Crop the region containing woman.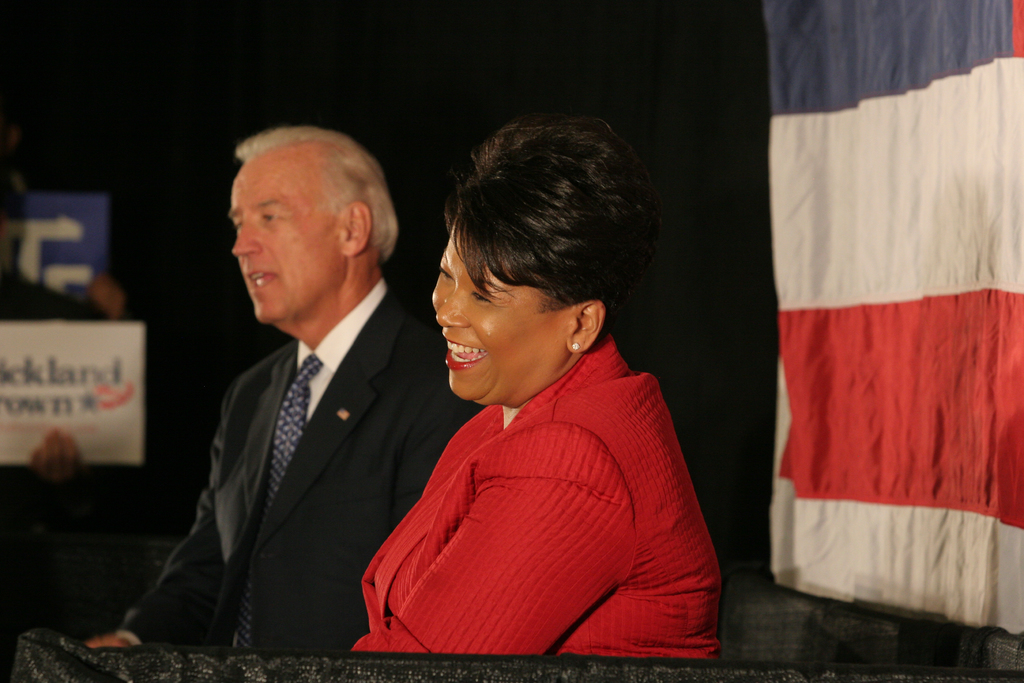
Crop region: bbox(347, 108, 739, 673).
